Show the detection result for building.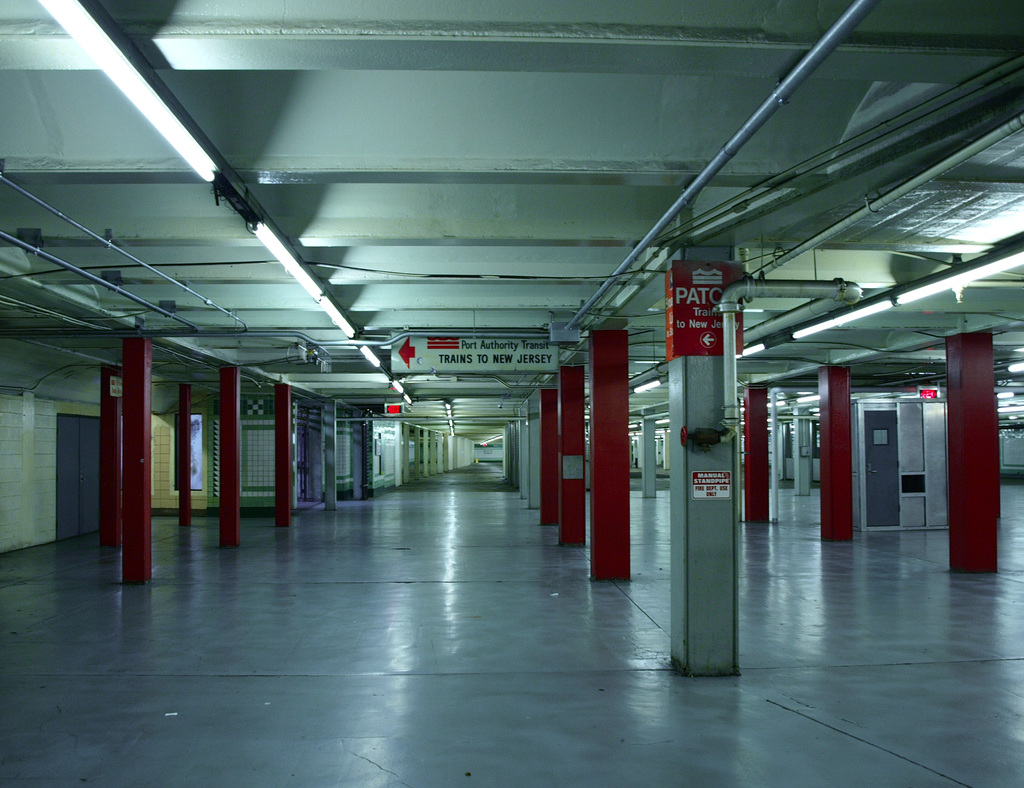
0/0/1023/787.
